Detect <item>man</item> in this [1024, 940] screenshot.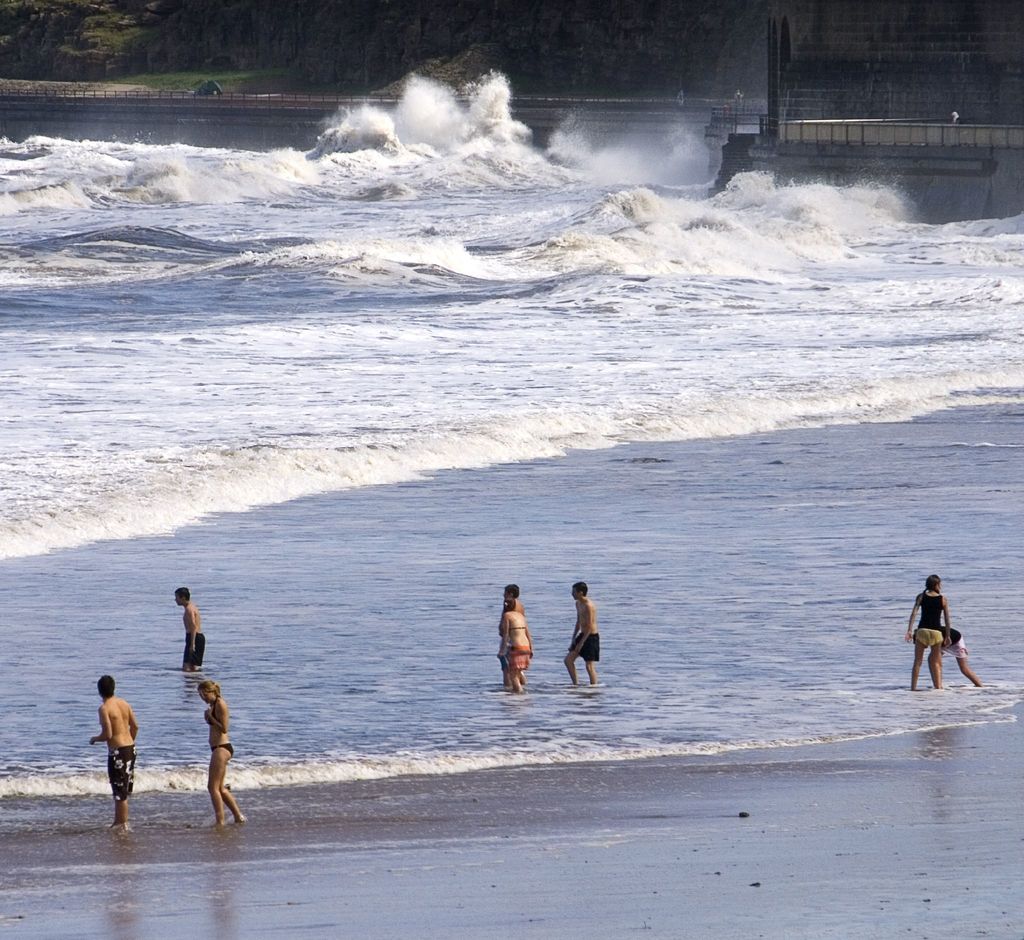
Detection: pyautogui.locateOnScreen(566, 581, 605, 682).
